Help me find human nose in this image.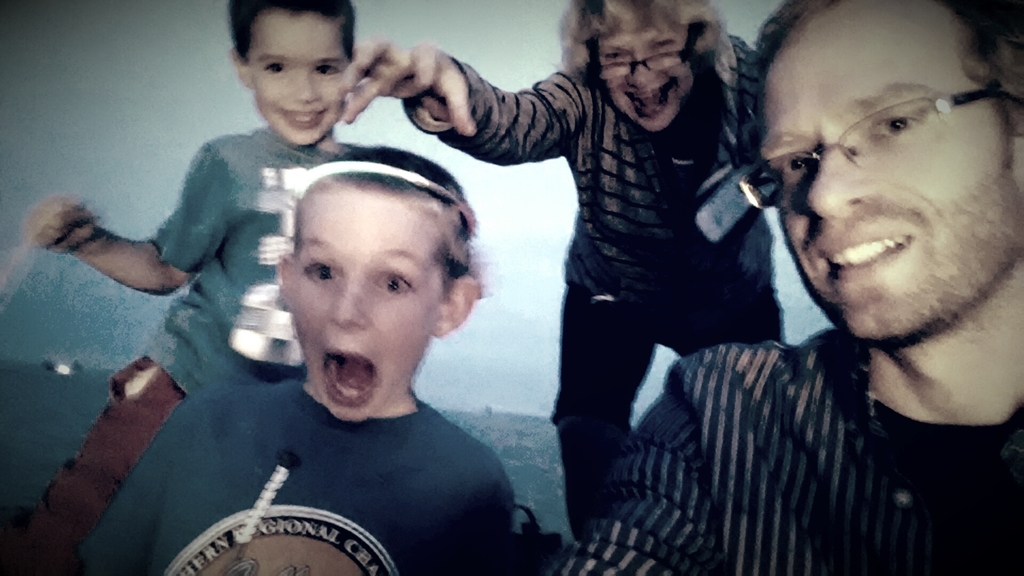
Found it: pyautogui.locateOnScreen(806, 154, 872, 223).
